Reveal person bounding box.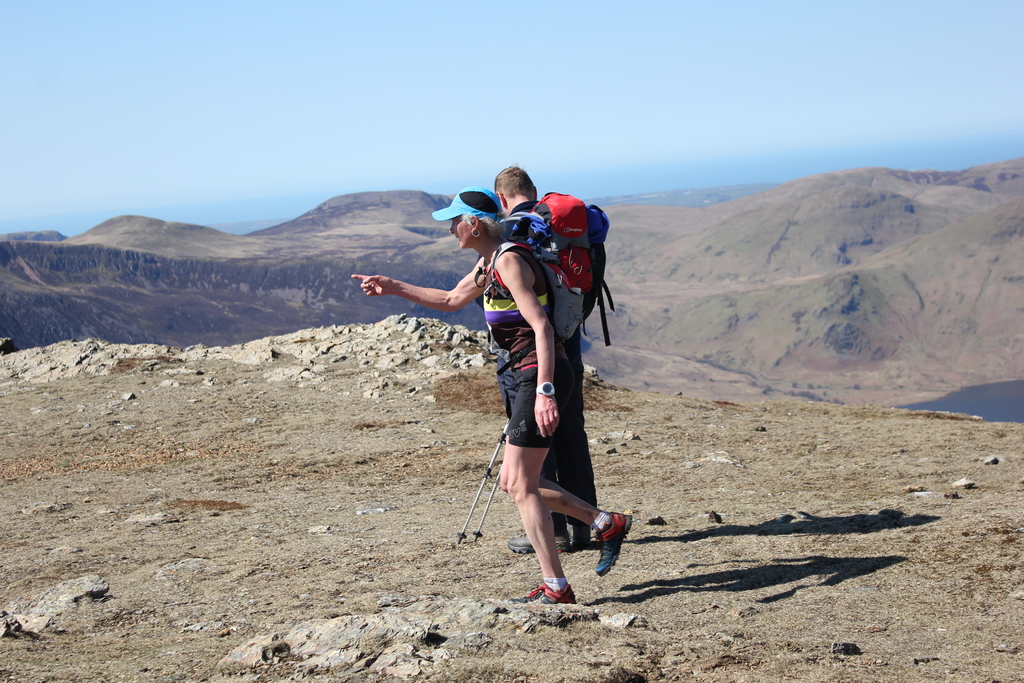
Revealed: <region>346, 187, 633, 604</region>.
